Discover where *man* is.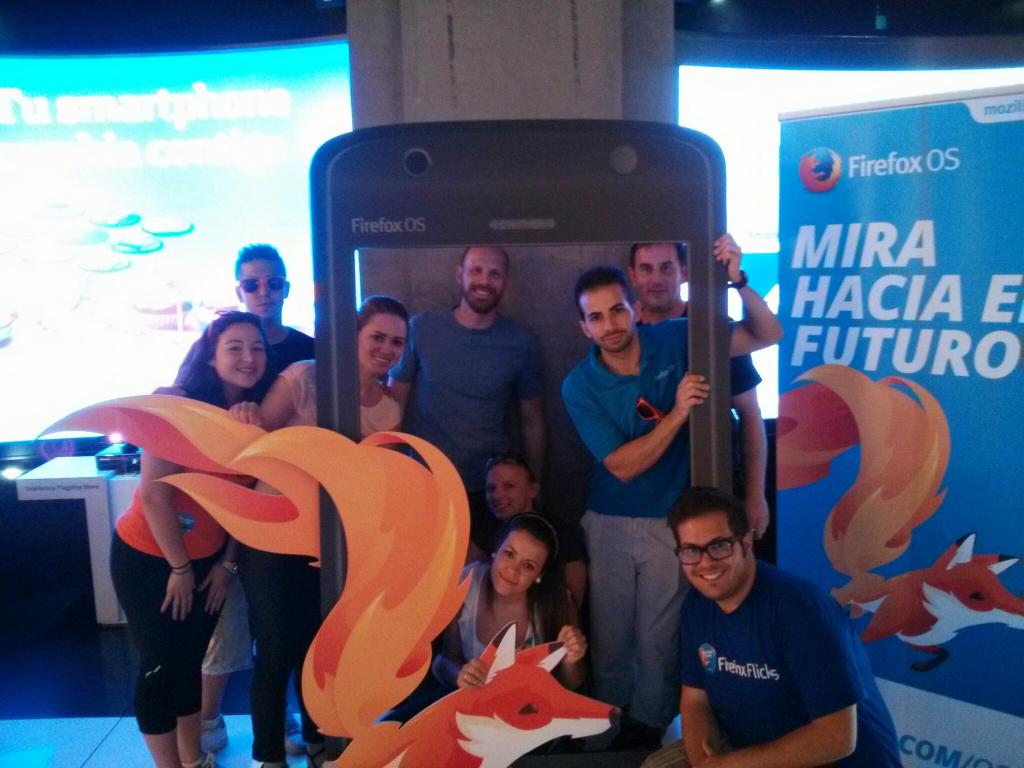
Discovered at <box>628,239,771,538</box>.
